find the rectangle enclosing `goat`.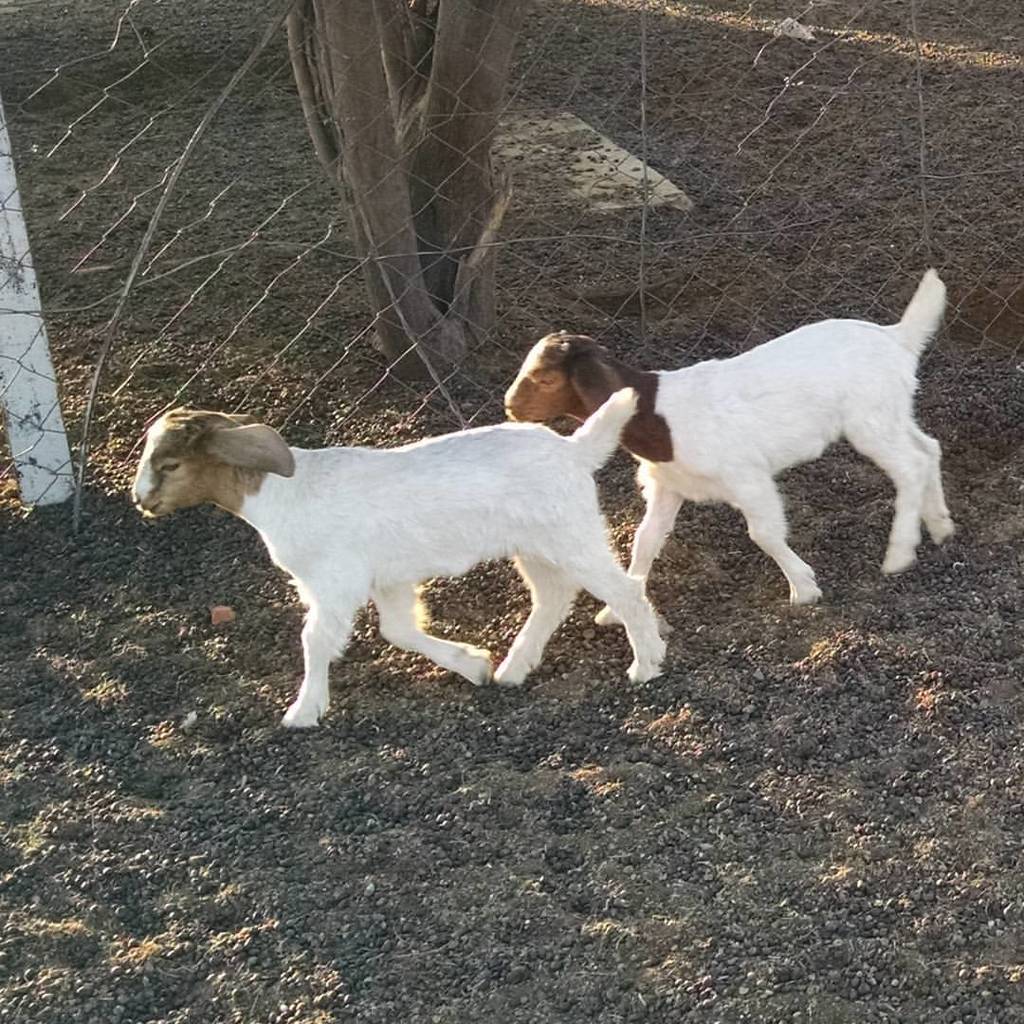
box=[496, 267, 949, 629].
